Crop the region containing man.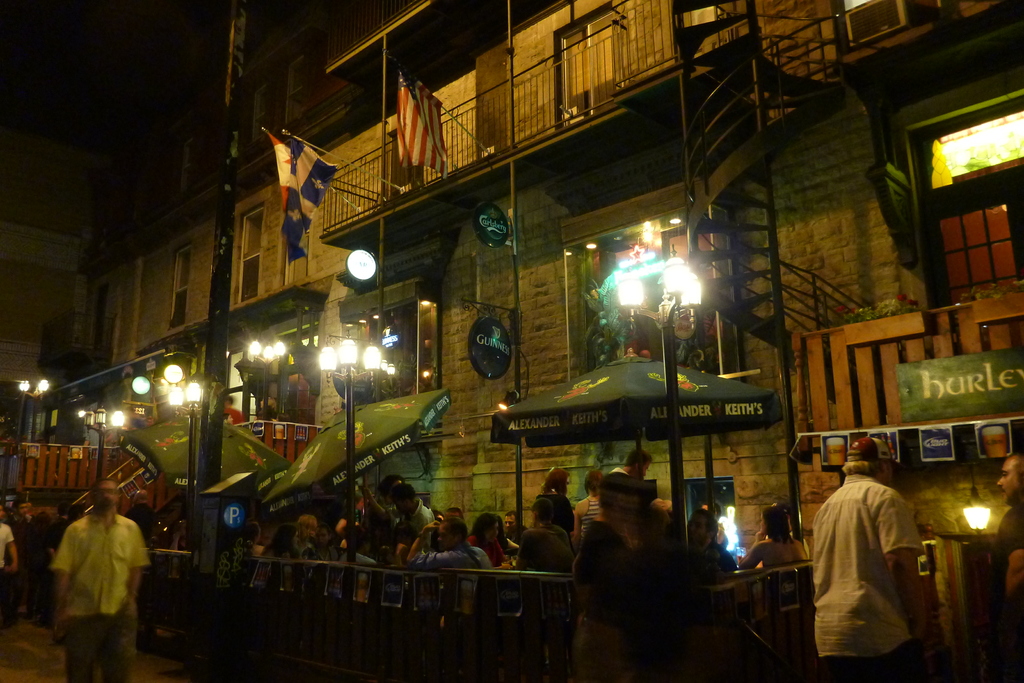
Crop region: bbox=(808, 437, 939, 680).
